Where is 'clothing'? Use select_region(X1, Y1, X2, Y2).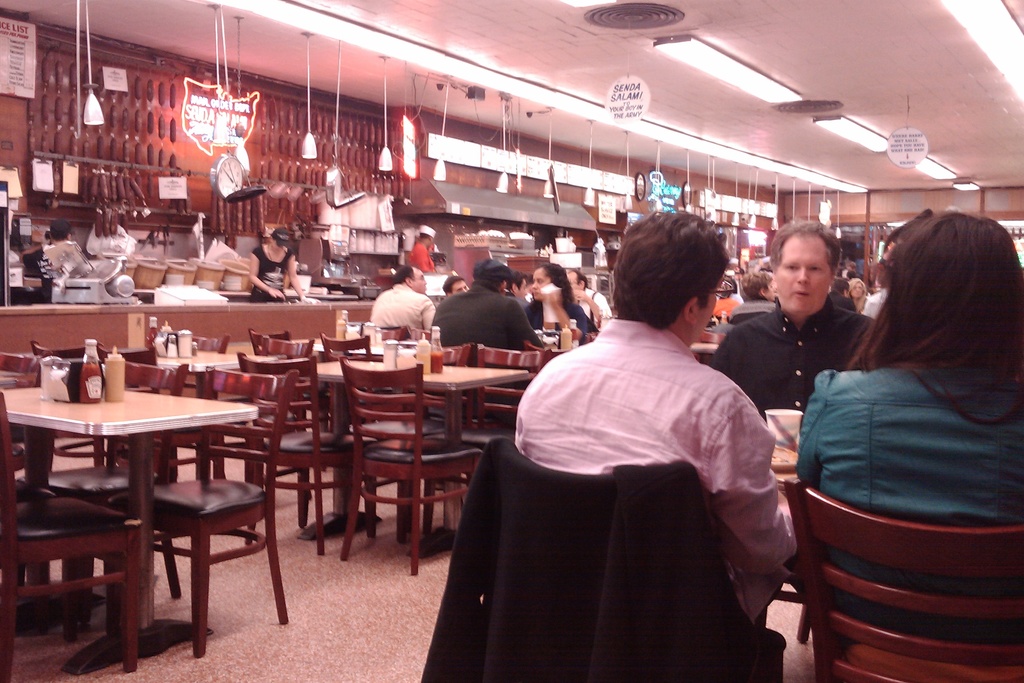
select_region(463, 257, 522, 278).
